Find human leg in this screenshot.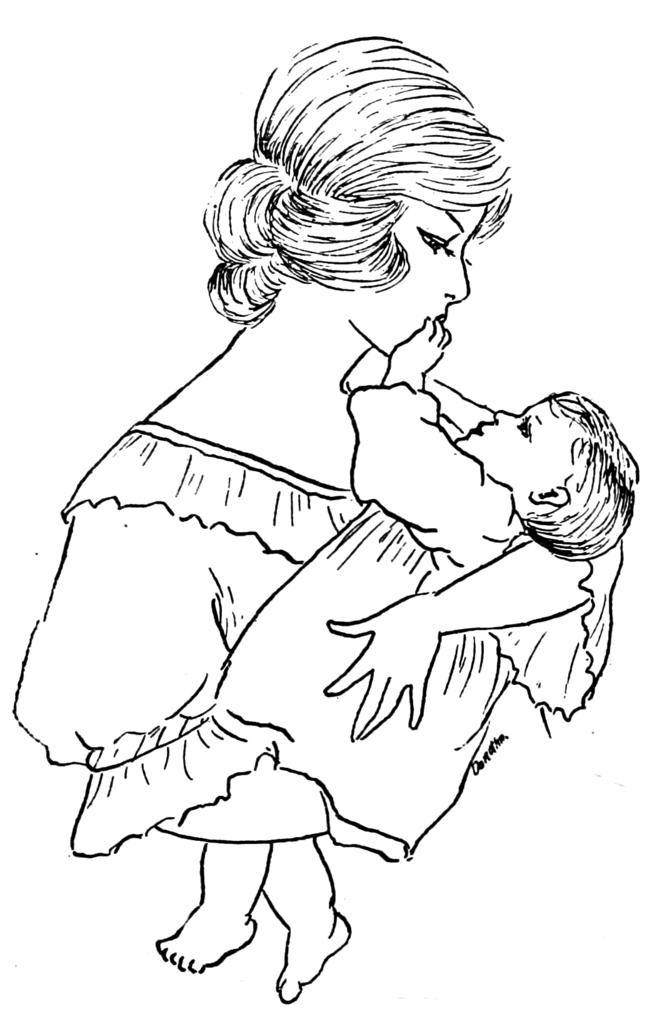
The bounding box for human leg is 254 769 357 1006.
